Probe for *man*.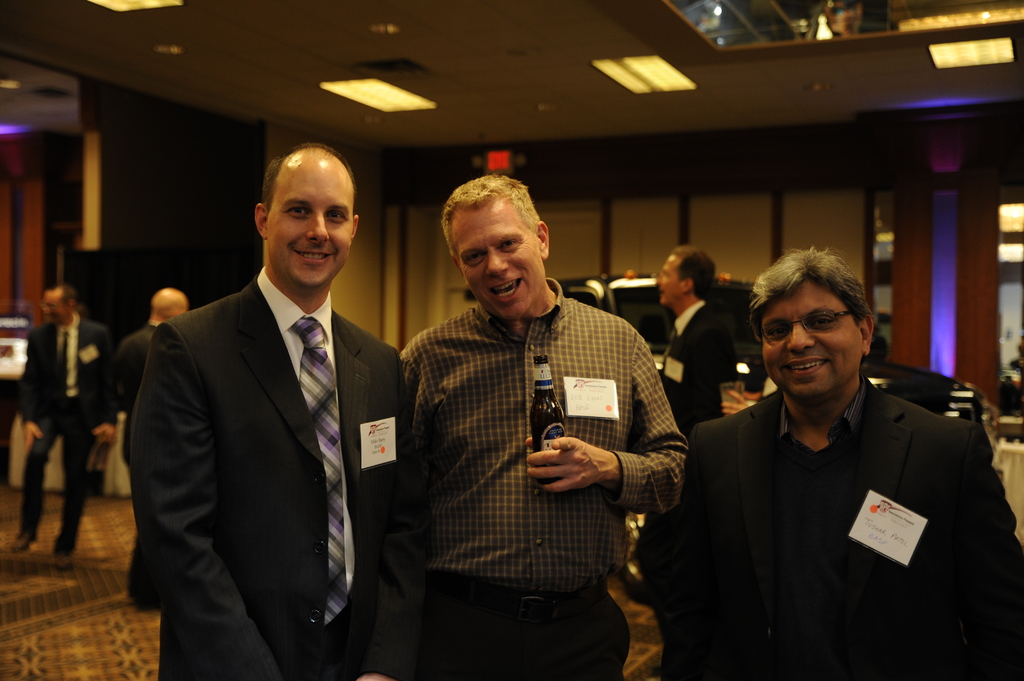
Probe result: 396, 181, 688, 680.
